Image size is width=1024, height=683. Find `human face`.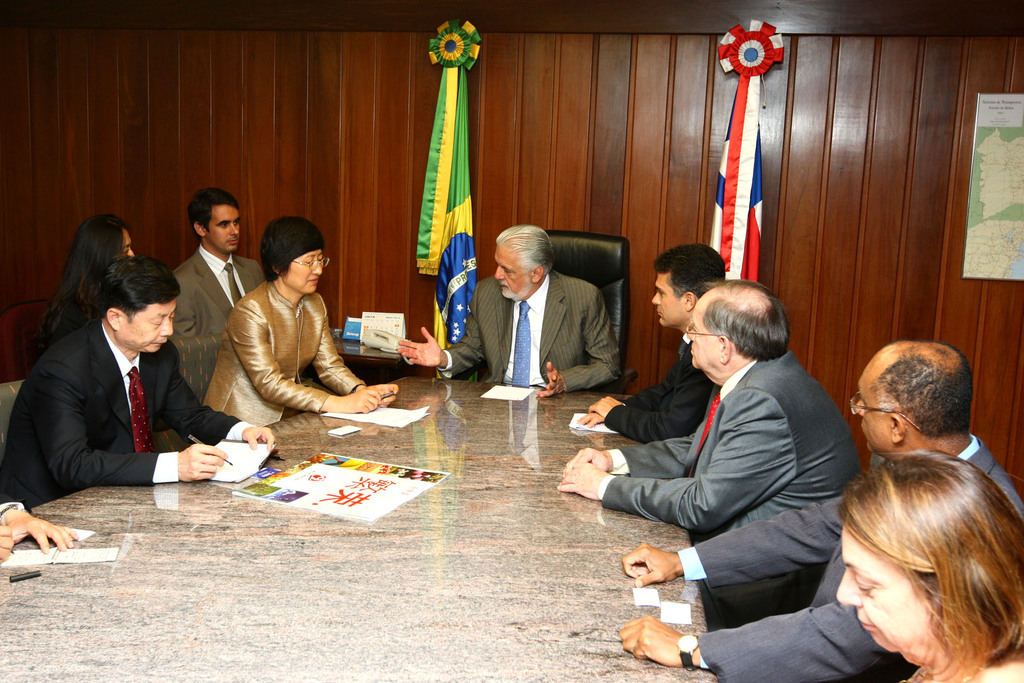
(494,245,532,299).
